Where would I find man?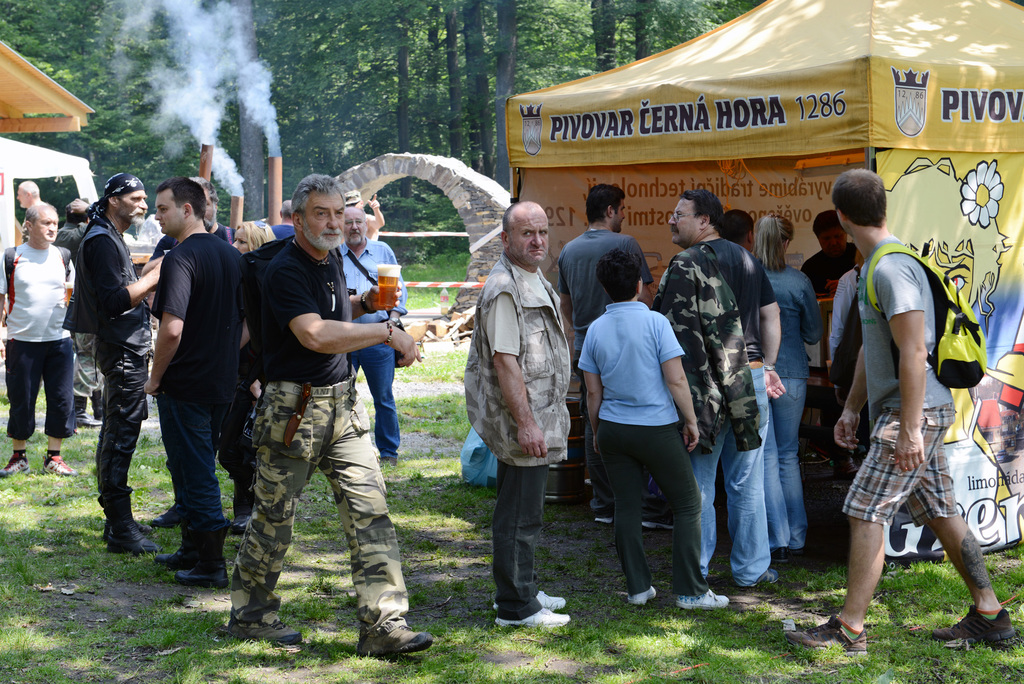
At x1=61, y1=164, x2=157, y2=554.
